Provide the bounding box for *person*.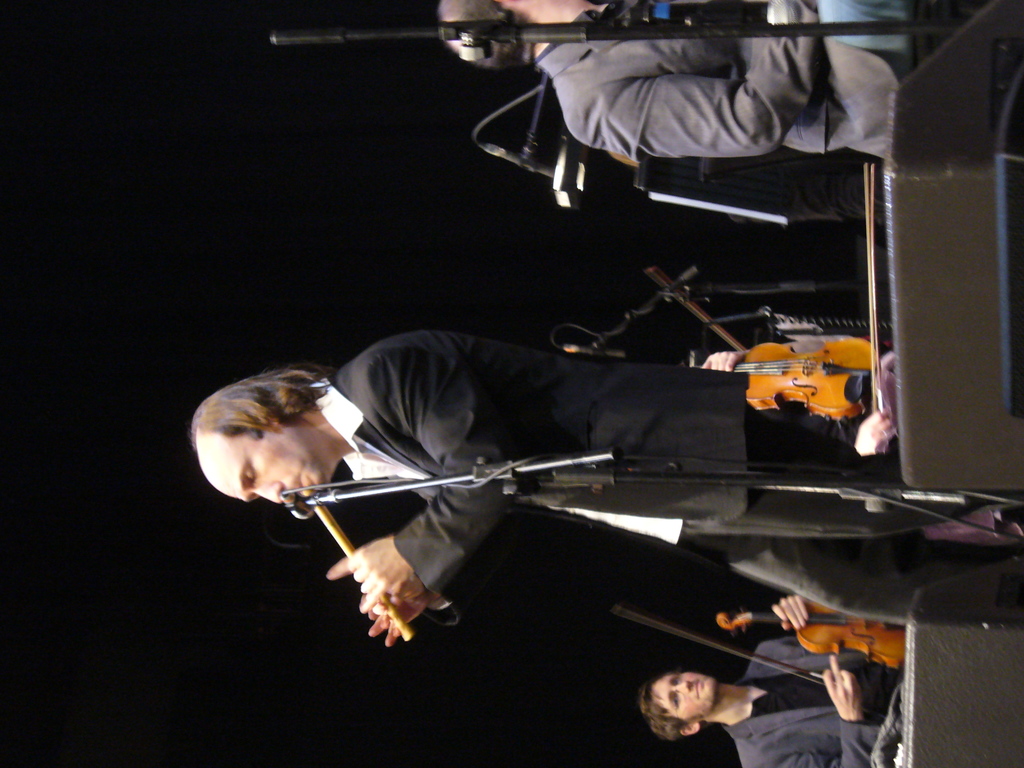
[435, 0, 906, 161].
